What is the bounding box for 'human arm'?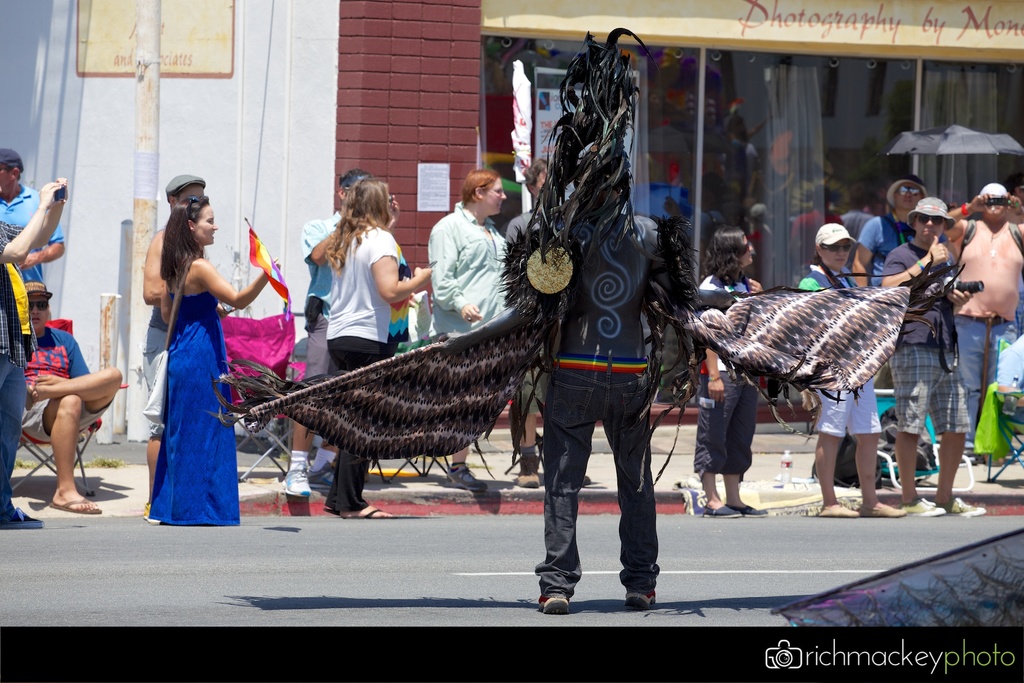
x1=941 y1=270 x2=974 y2=308.
